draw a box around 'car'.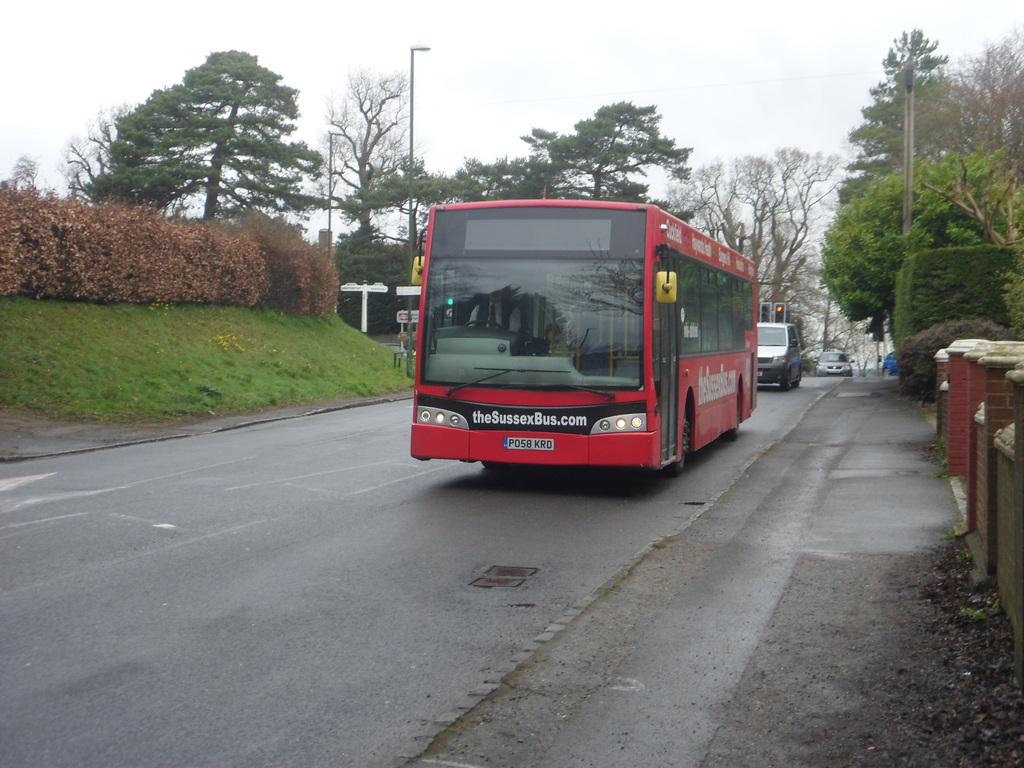
bbox(813, 349, 854, 377).
